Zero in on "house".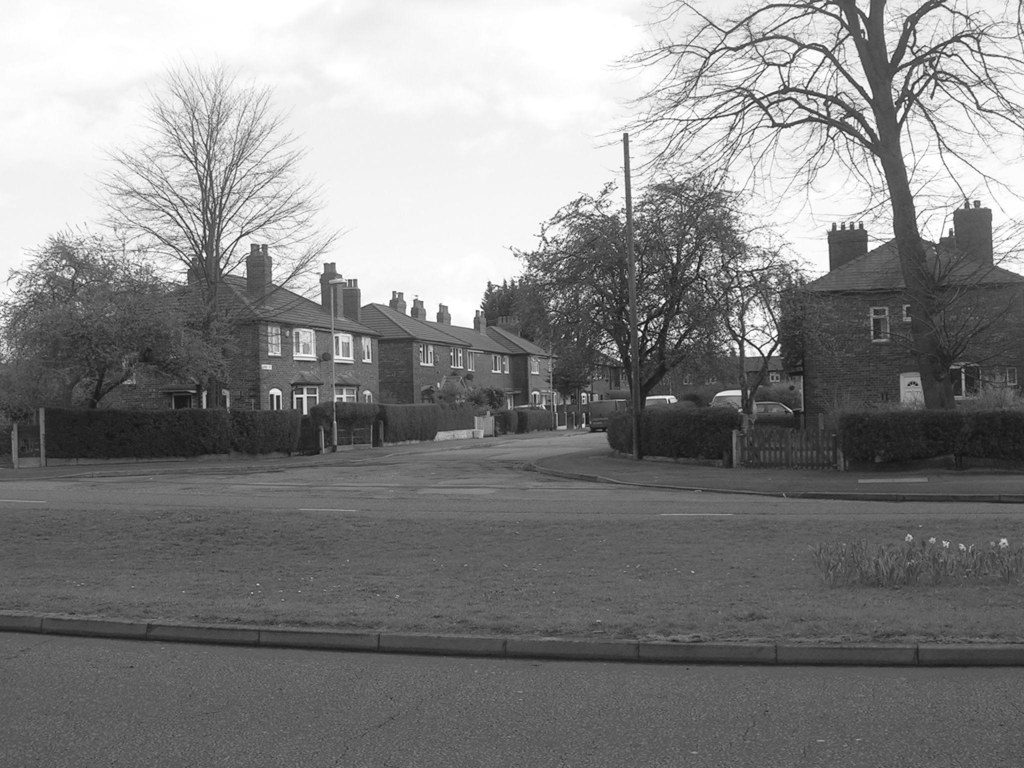
Zeroed in: Rect(769, 197, 1011, 438).
